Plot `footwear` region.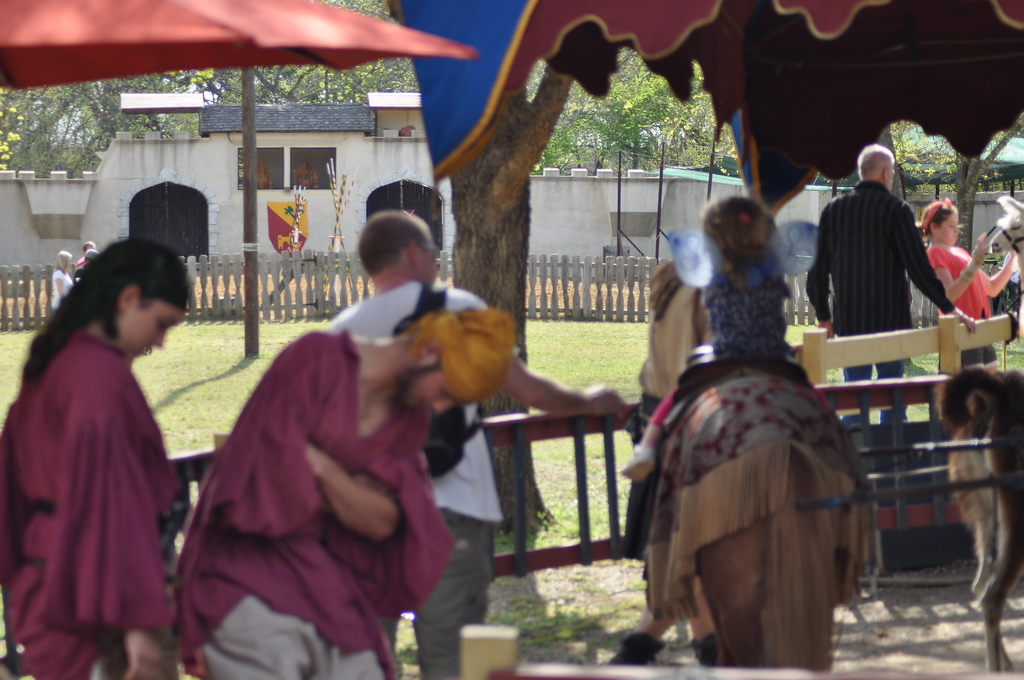
Plotted at box(684, 633, 721, 665).
